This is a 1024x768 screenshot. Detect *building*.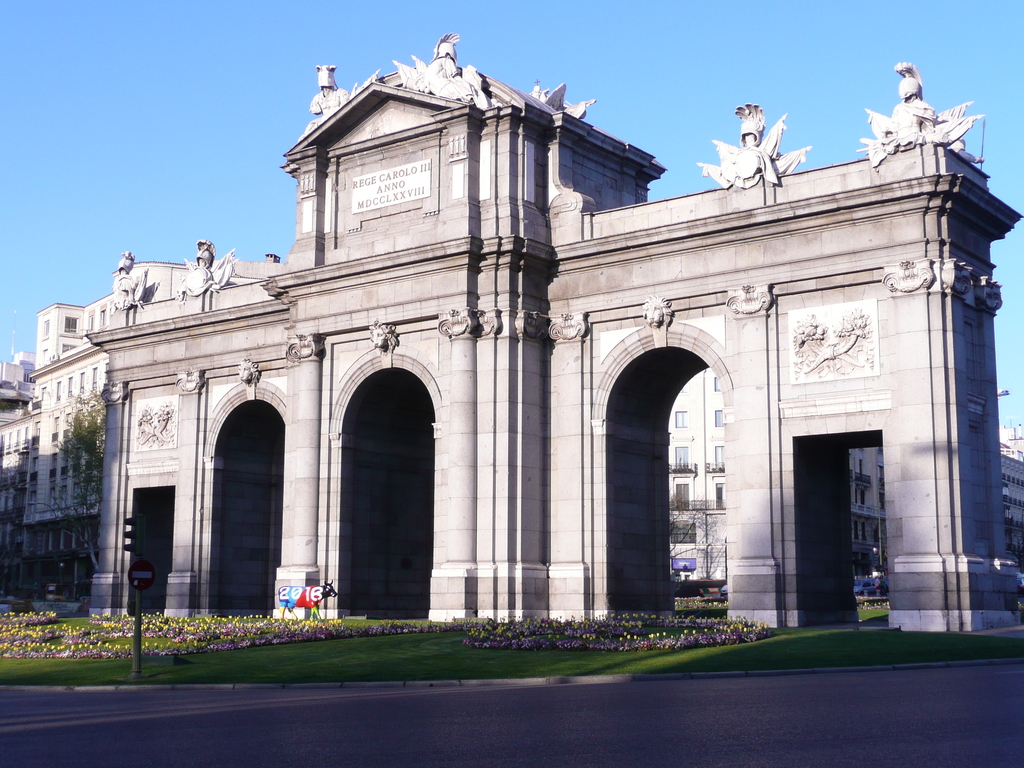
1,260,1023,611.
